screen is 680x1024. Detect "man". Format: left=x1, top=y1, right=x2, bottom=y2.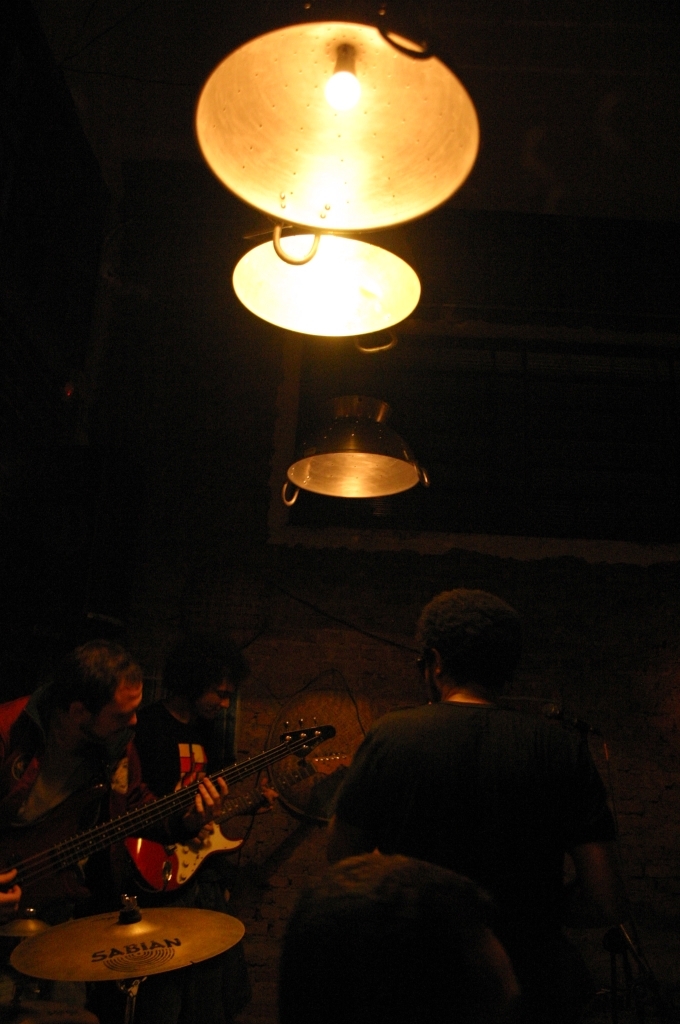
left=21, top=650, right=307, bottom=965.
